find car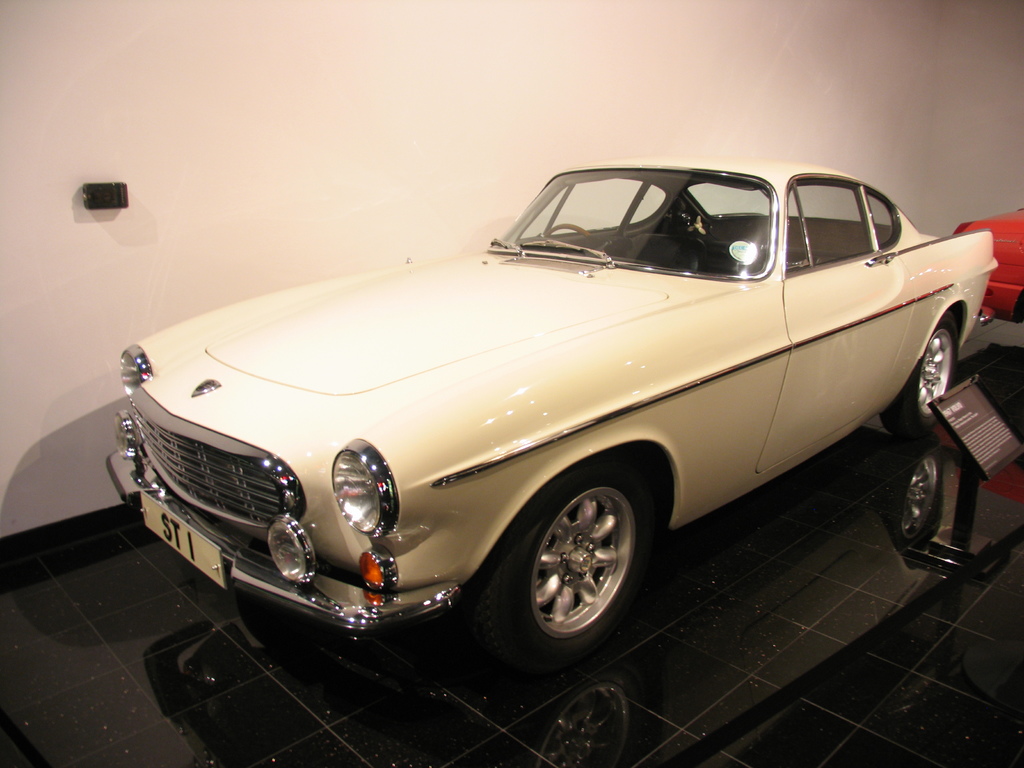
crop(955, 203, 1023, 327)
